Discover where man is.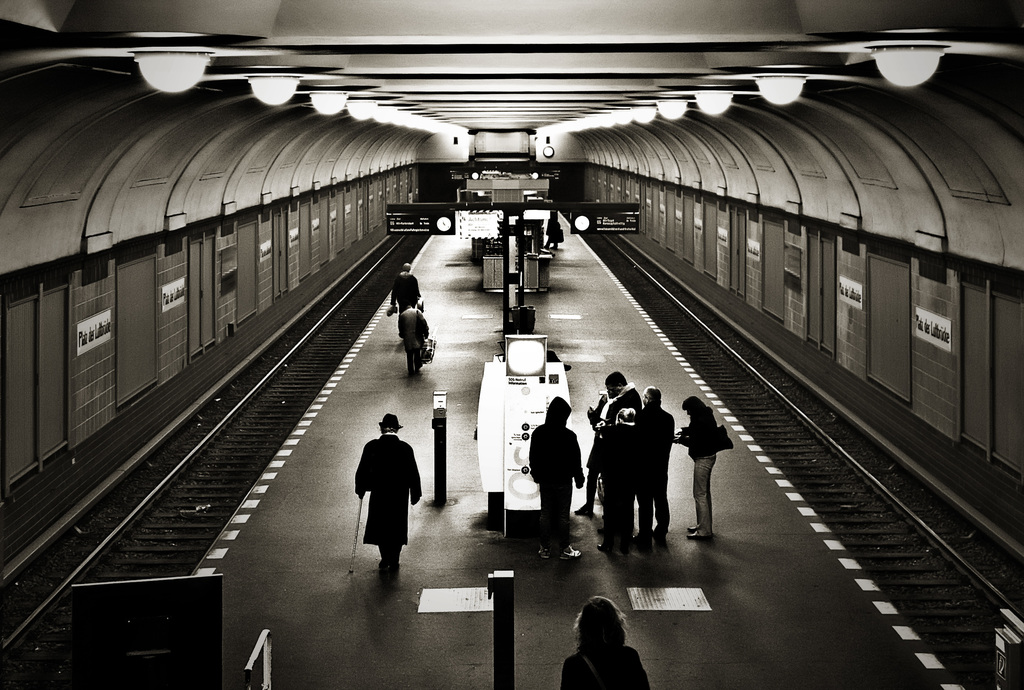
Discovered at {"x1": 398, "y1": 298, "x2": 430, "y2": 378}.
